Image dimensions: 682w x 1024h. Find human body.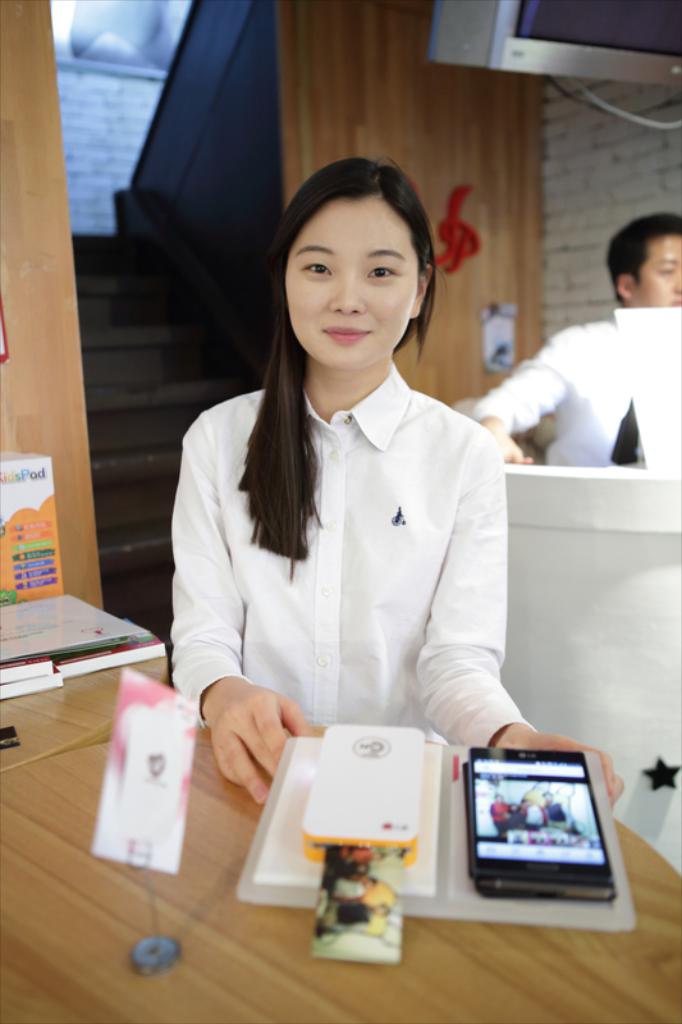
(x1=470, y1=215, x2=681, y2=485).
